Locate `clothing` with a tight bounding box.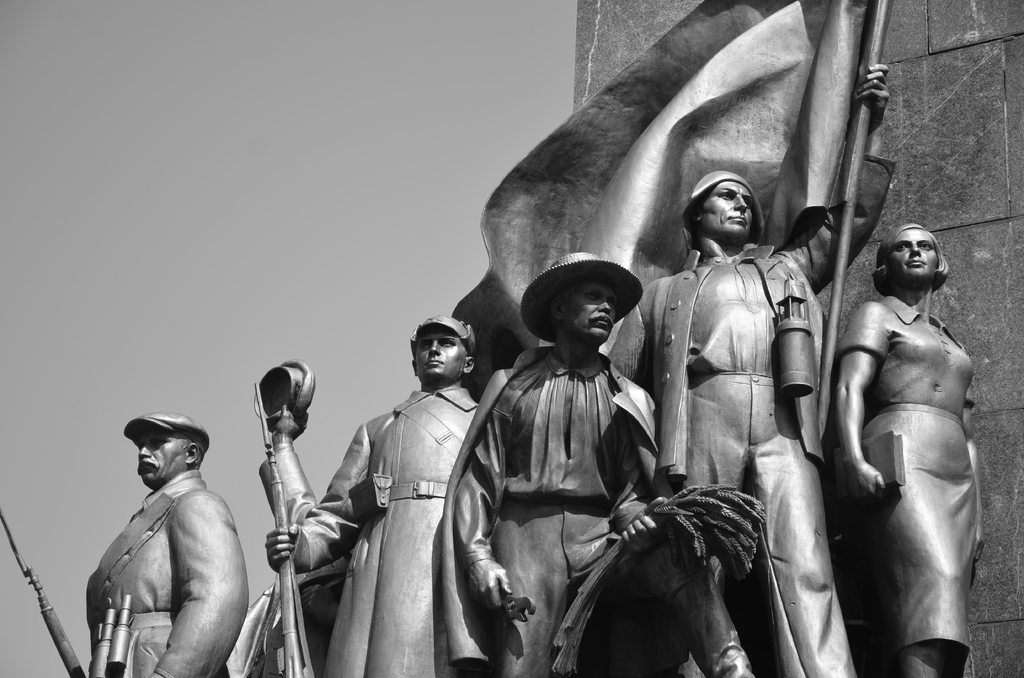
box(252, 378, 492, 677).
